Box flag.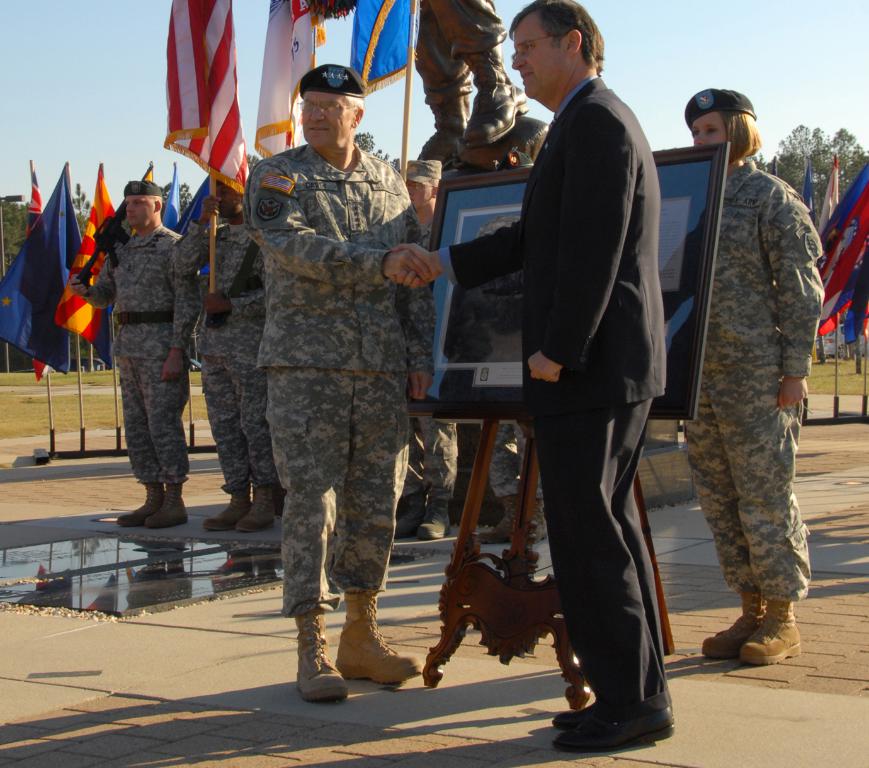
<region>795, 164, 821, 217</region>.
